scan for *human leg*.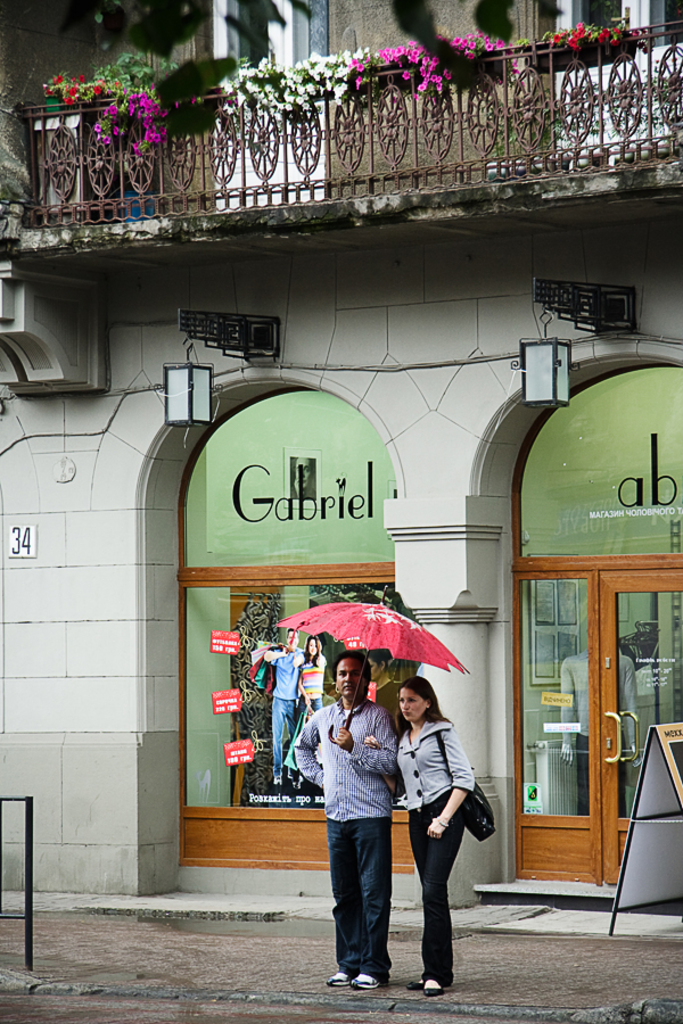
Scan result: l=352, t=783, r=389, b=992.
